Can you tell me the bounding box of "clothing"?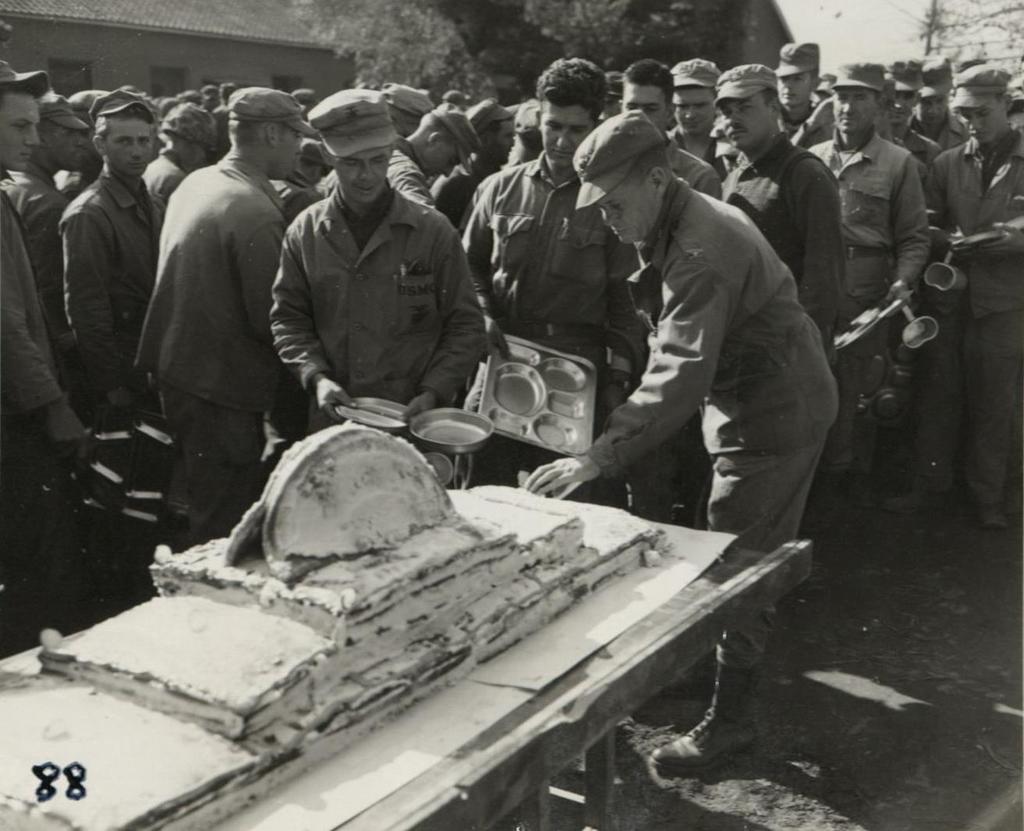
rect(255, 114, 508, 446).
